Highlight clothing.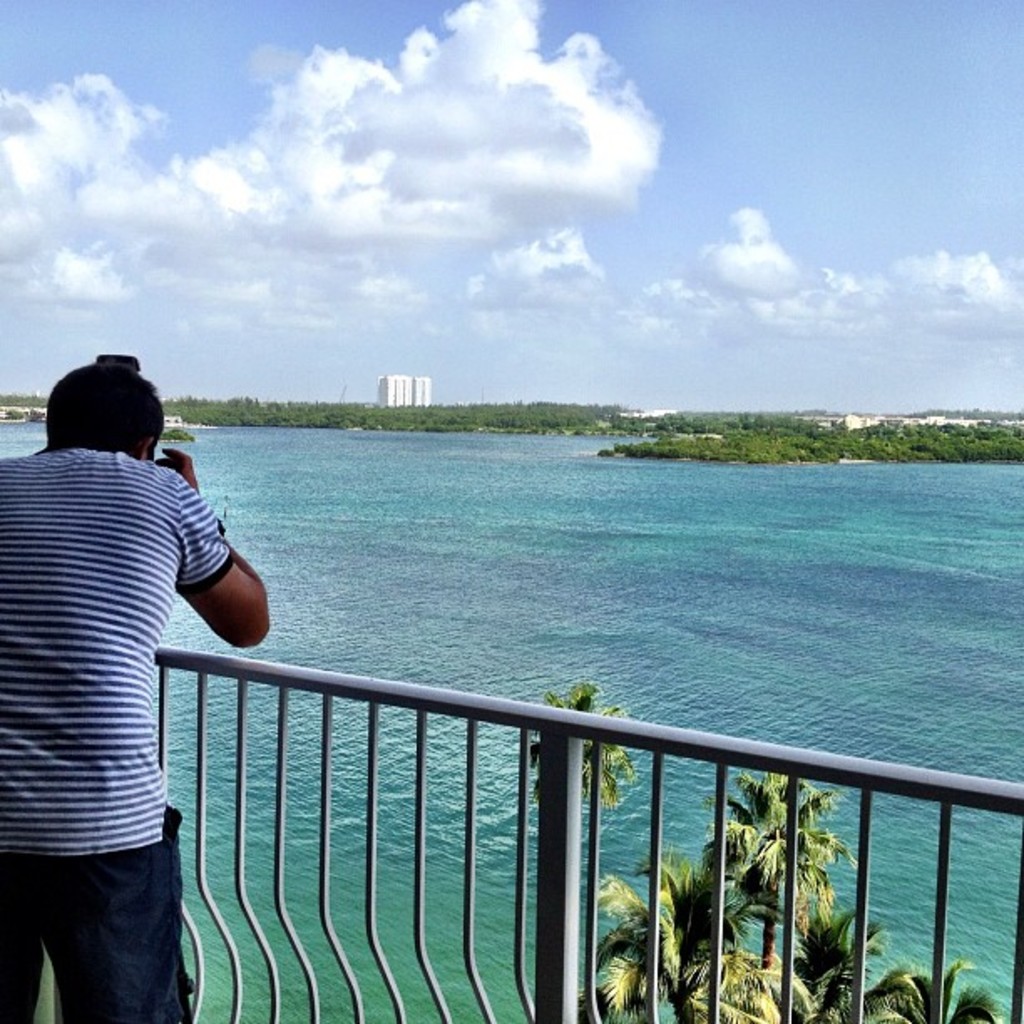
Highlighted region: crop(0, 443, 229, 1022).
